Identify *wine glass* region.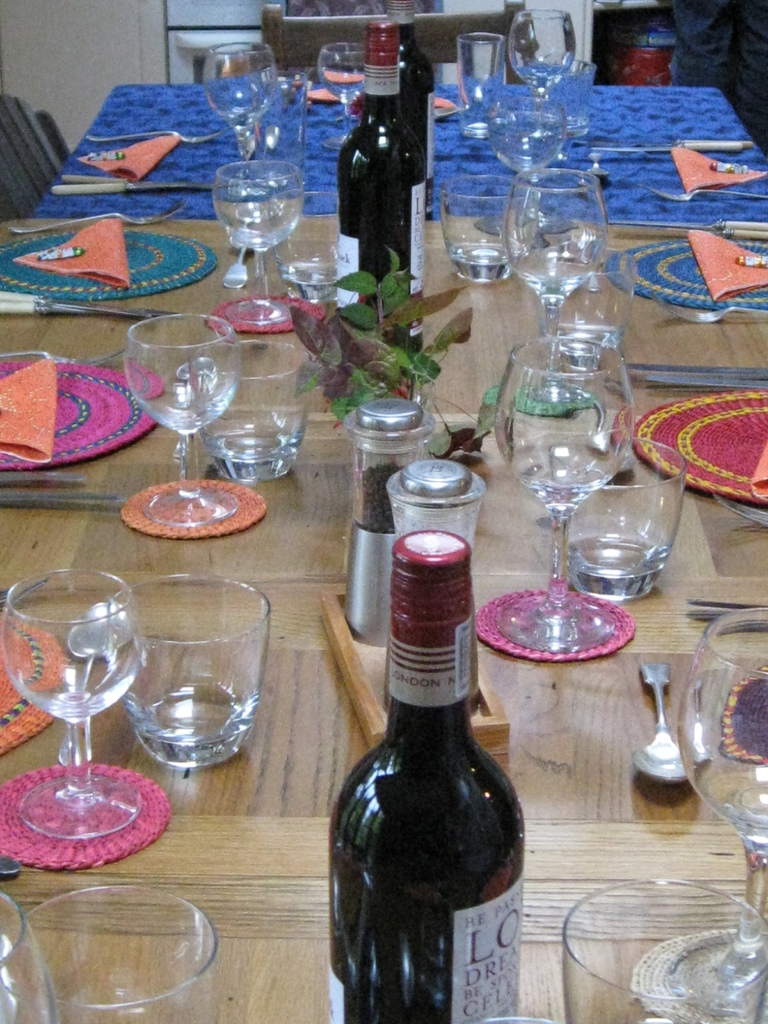
Region: <bbox>489, 97, 563, 181</bbox>.
